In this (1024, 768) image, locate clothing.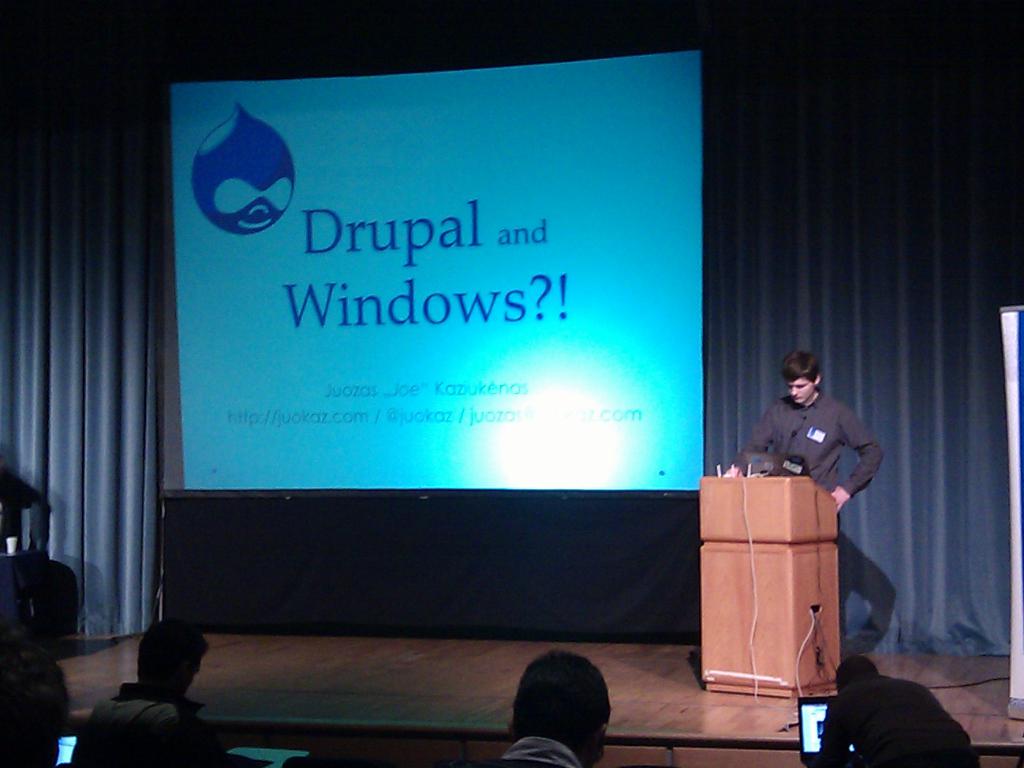
Bounding box: [76,682,215,766].
